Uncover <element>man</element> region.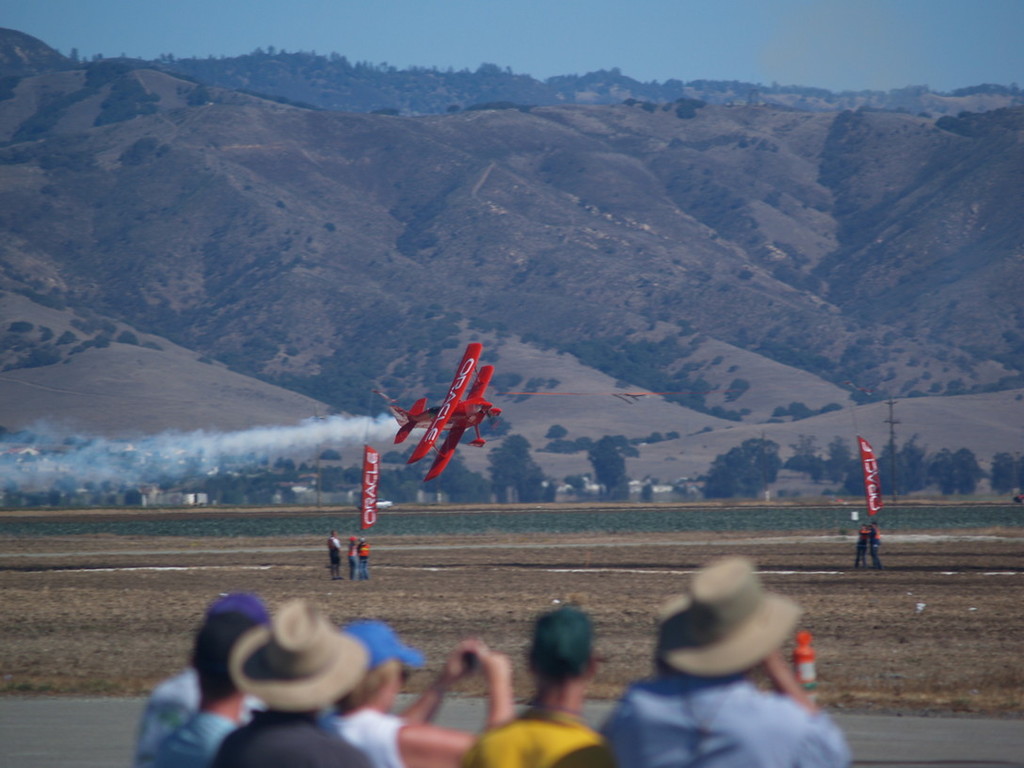
Uncovered: <box>150,615,264,767</box>.
